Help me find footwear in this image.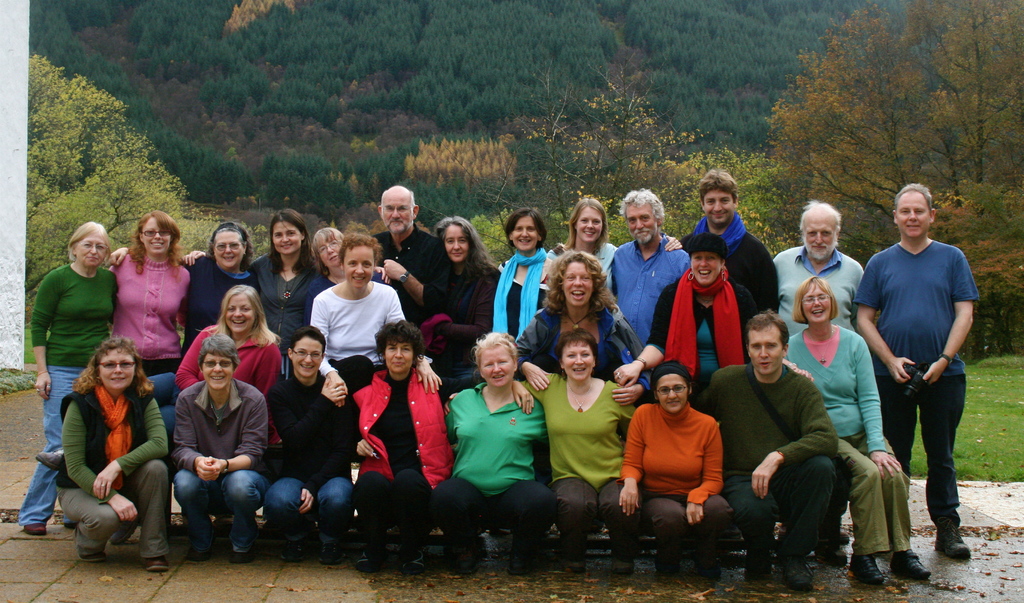
Found it: crop(511, 543, 532, 572).
